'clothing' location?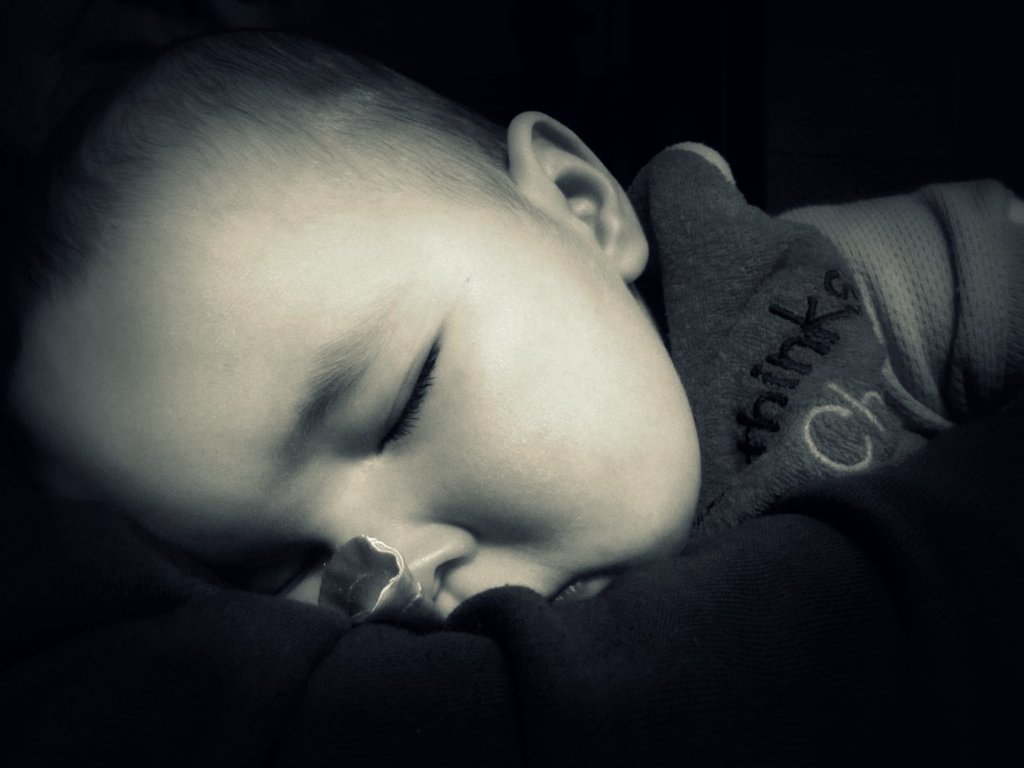
pyautogui.locateOnScreen(615, 105, 1016, 575)
